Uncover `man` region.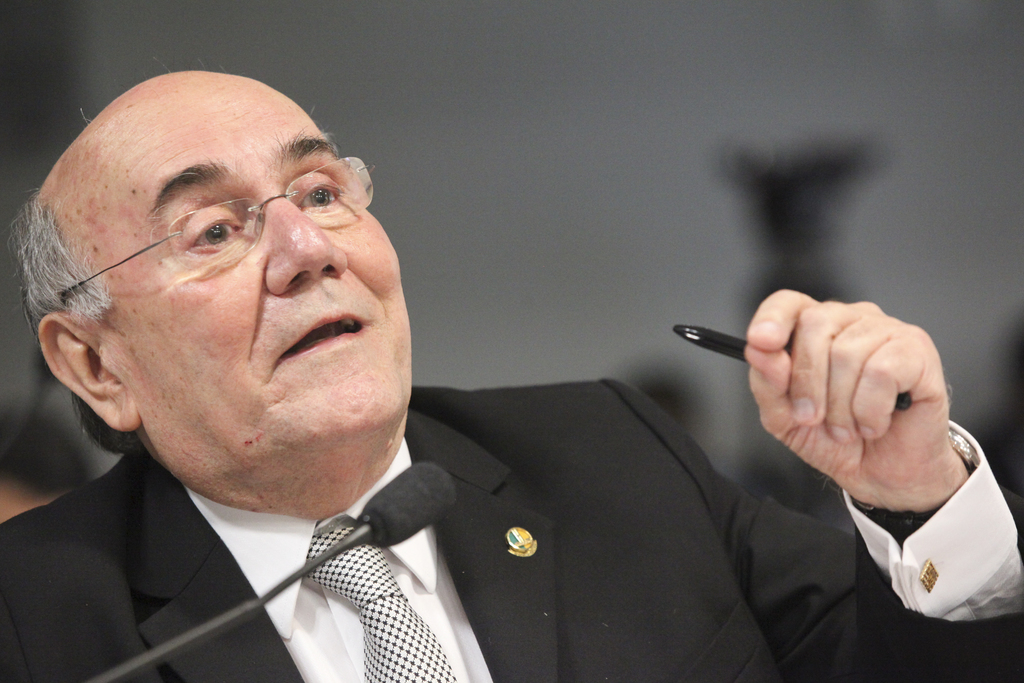
Uncovered: bbox=(0, 58, 1023, 682).
